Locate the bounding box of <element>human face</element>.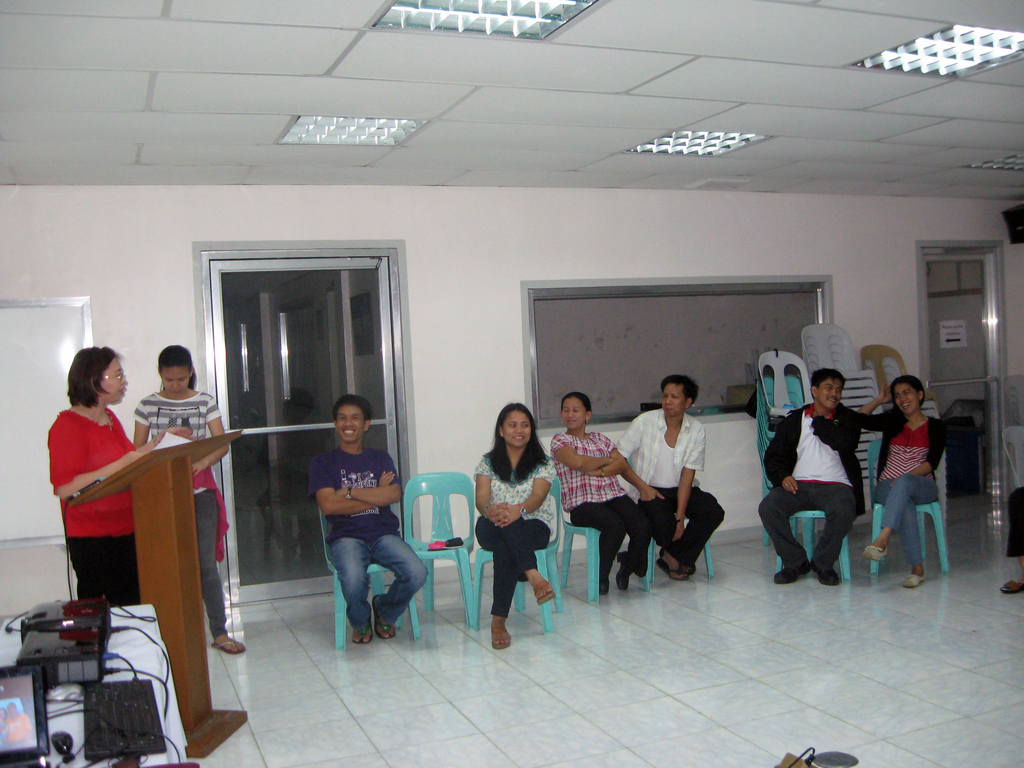
Bounding box: (x1=502, y1=412, x2=533, y2=447).
